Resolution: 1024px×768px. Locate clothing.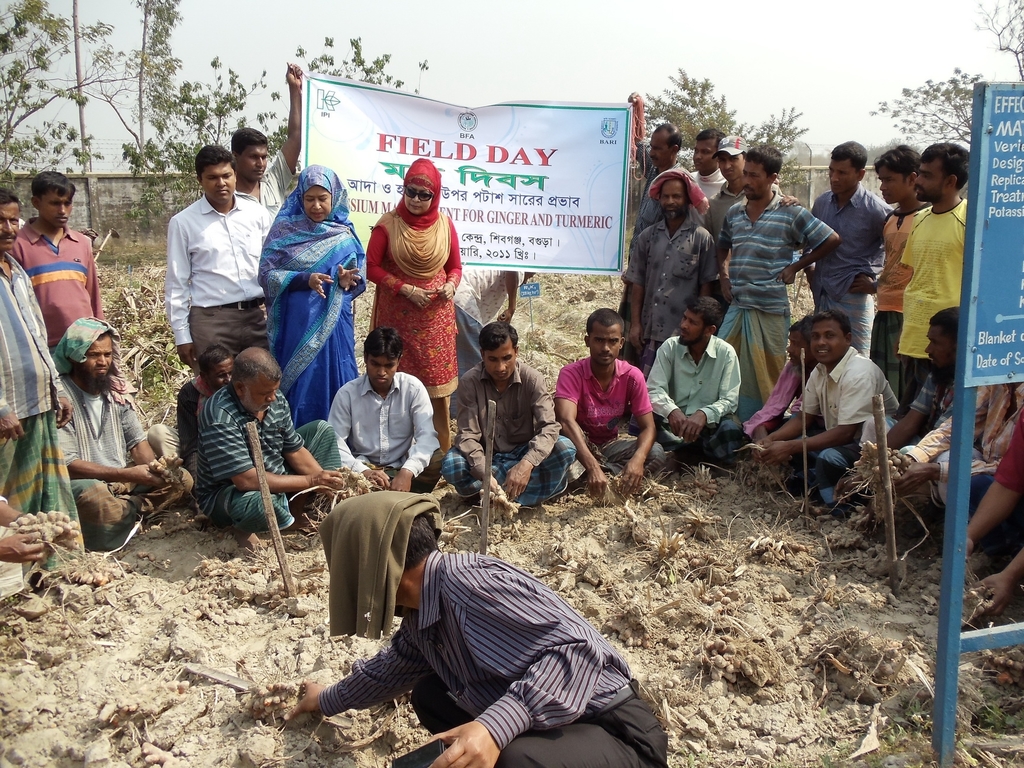
(254, 151, 299, 220).
